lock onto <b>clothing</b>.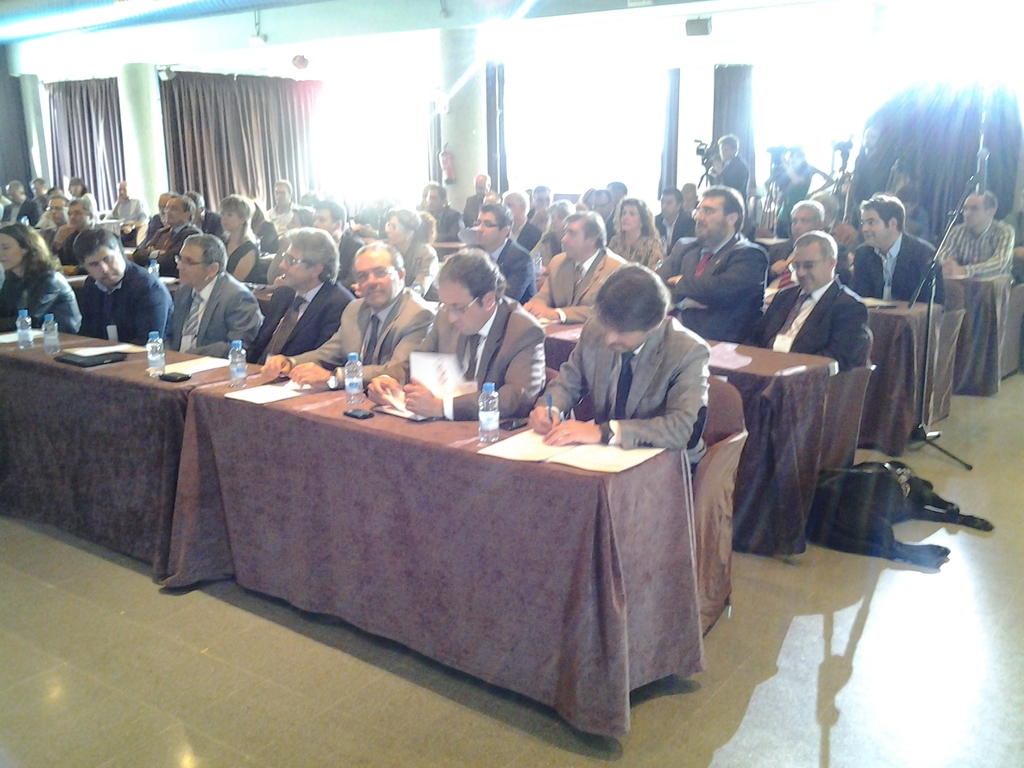
Locked: left=221, top=215, right=268, bottom=286.
